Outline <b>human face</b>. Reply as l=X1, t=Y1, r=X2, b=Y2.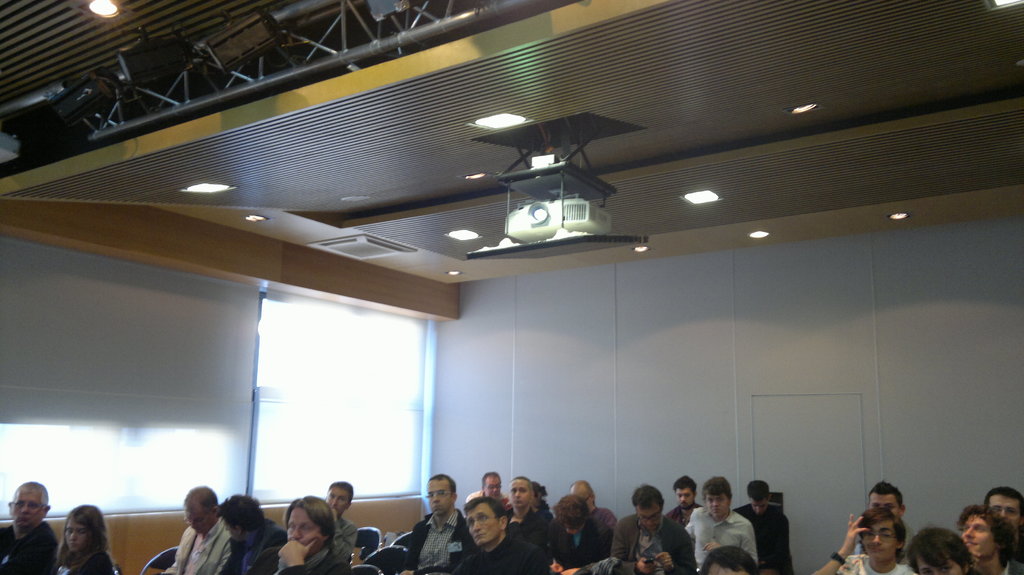
l=10, t=491, r=40, b=530.
